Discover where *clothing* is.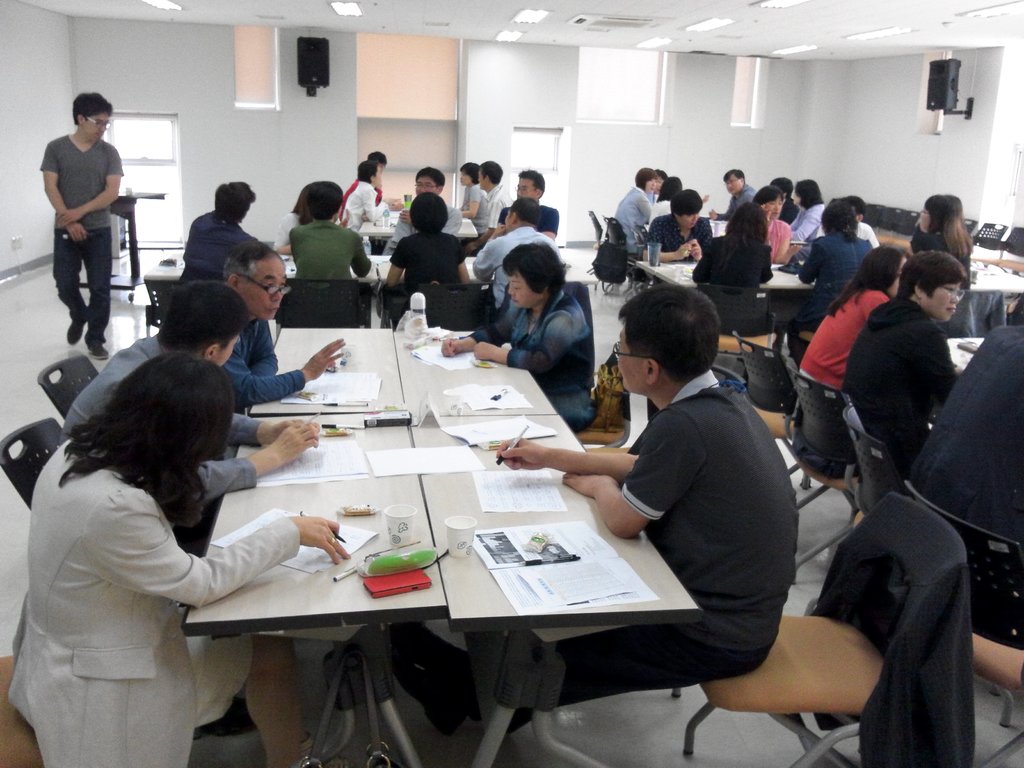
Discovered at detection(843, 286, 954, 465).
